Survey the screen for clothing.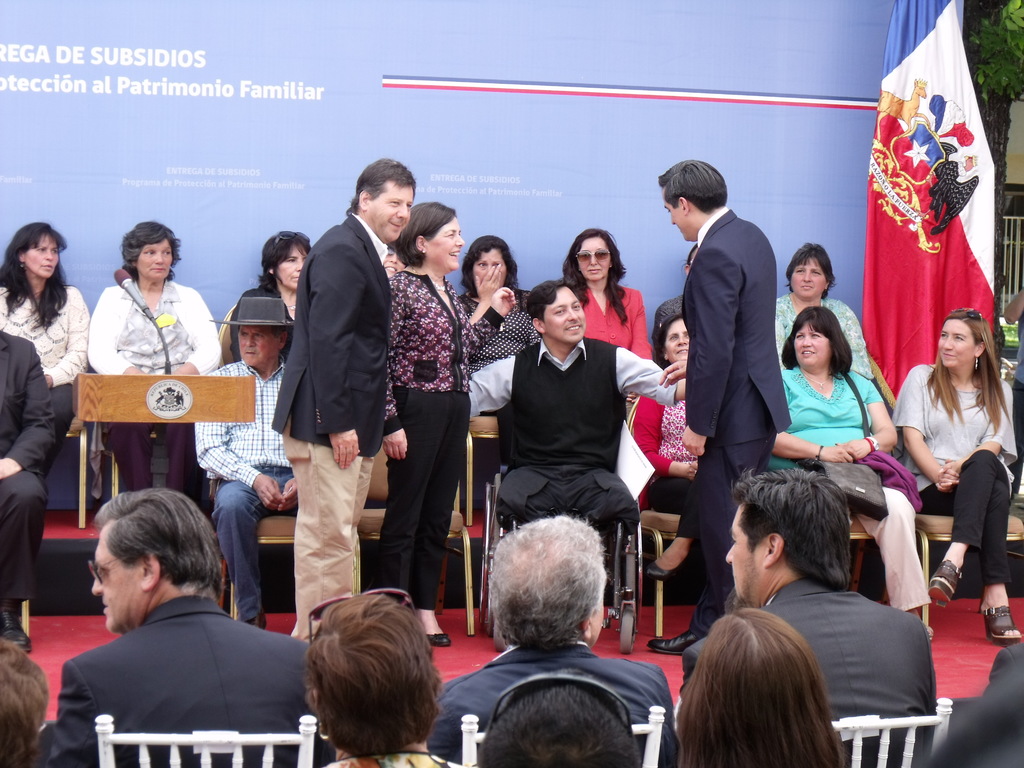
Survey found: [41,603,316,767].
